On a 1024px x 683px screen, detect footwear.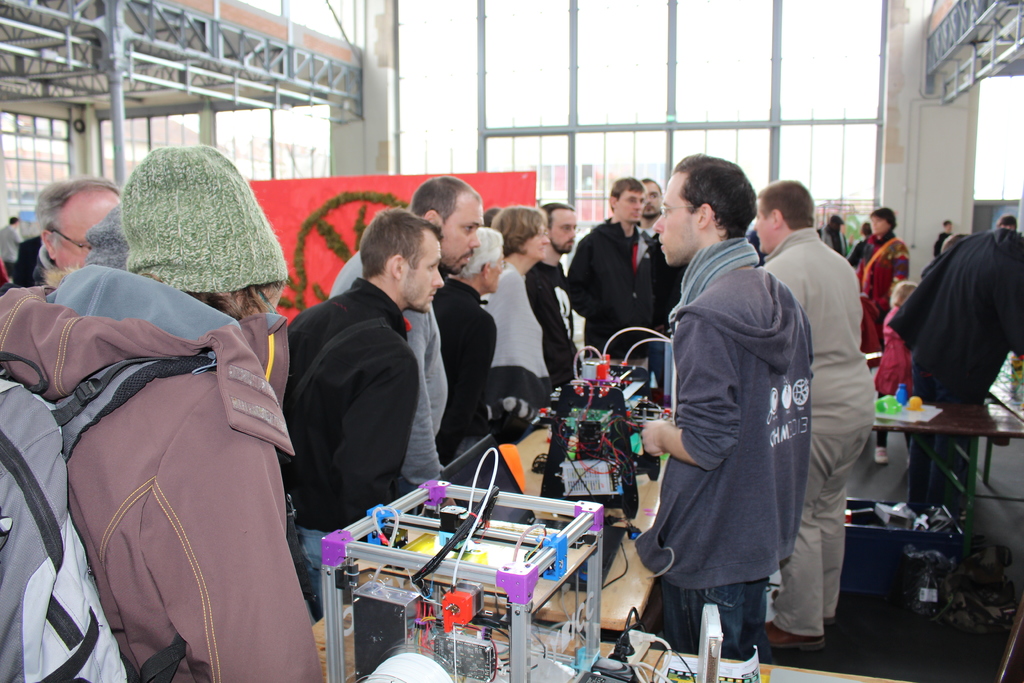
bbox(763, 619, 824, 654).
